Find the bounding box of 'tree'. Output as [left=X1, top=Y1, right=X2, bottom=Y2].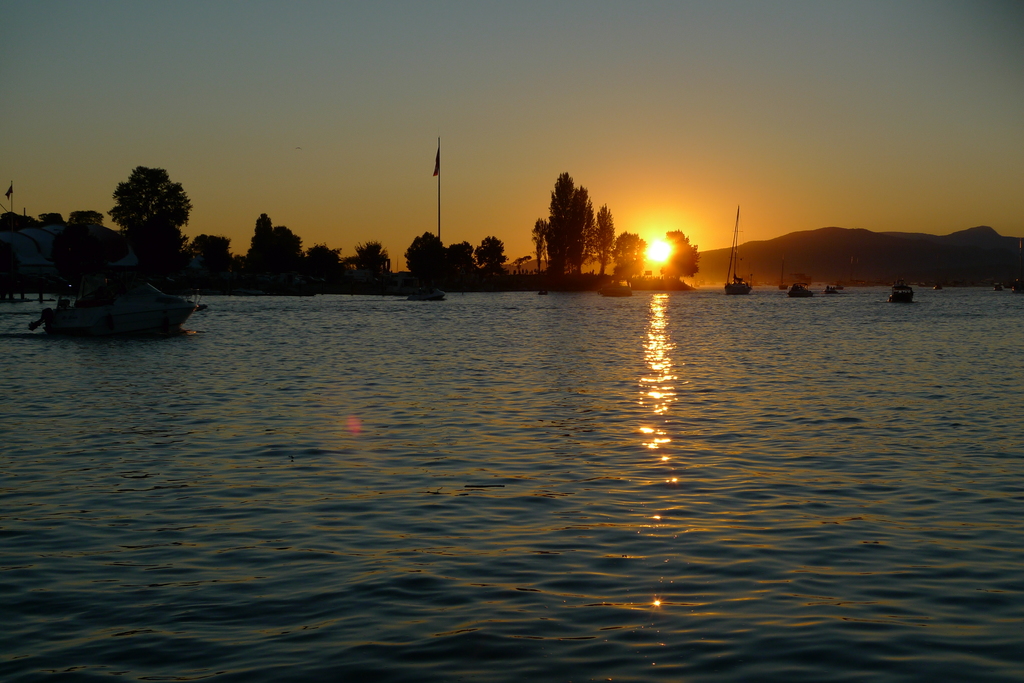
[left=308, top=248, right=359, bottom=300].
